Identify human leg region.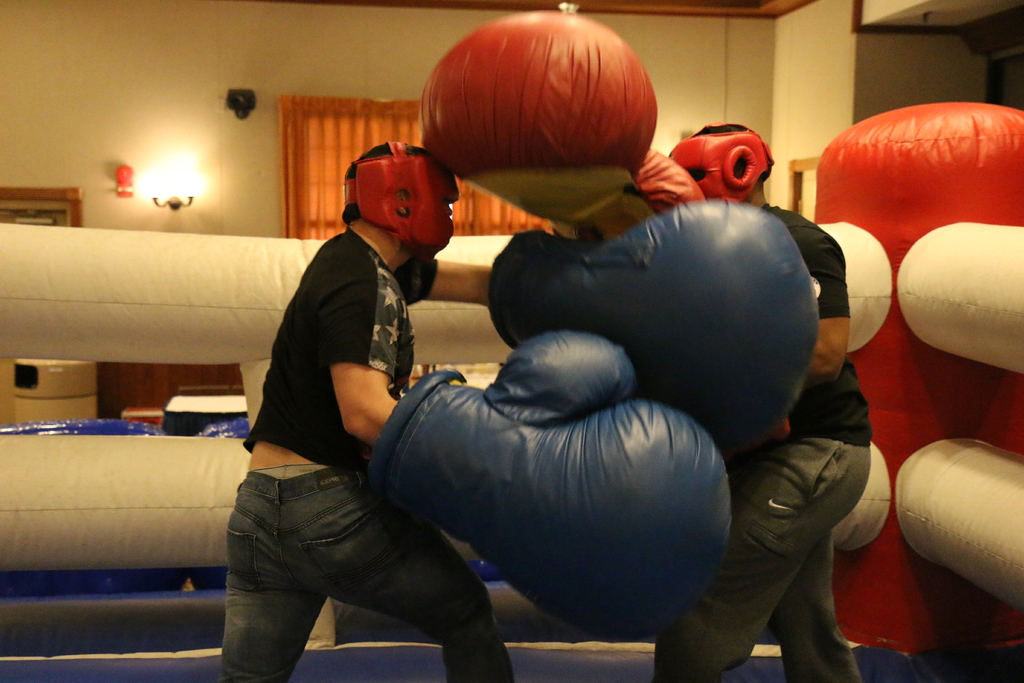
Region: [657, 440, 876, 682].
